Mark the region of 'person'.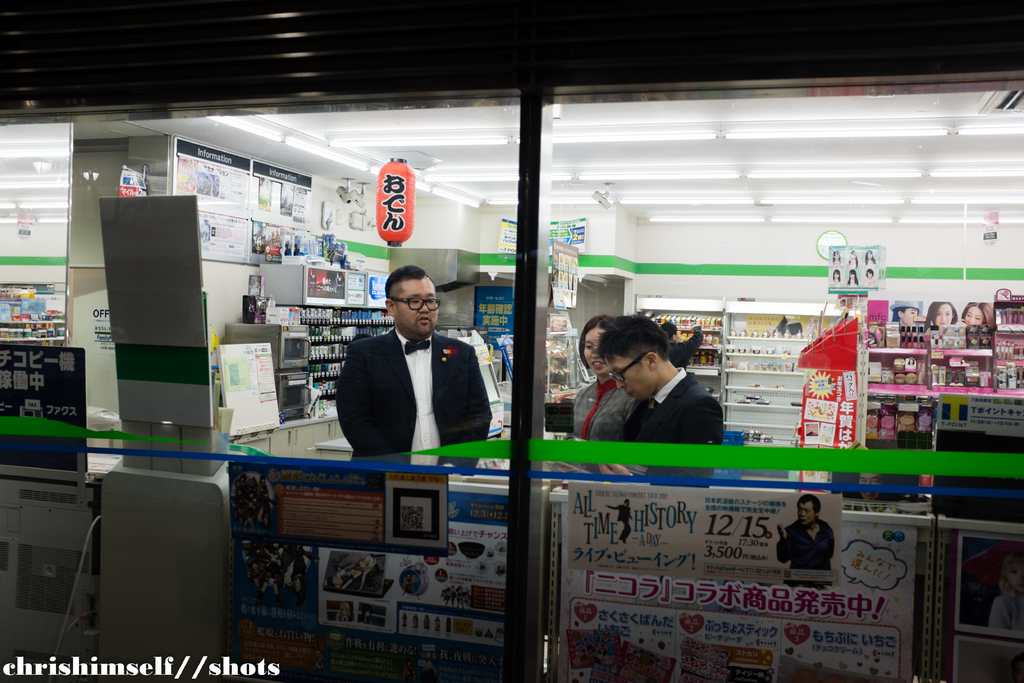
Region: locate(662, 315, 701, 373).
